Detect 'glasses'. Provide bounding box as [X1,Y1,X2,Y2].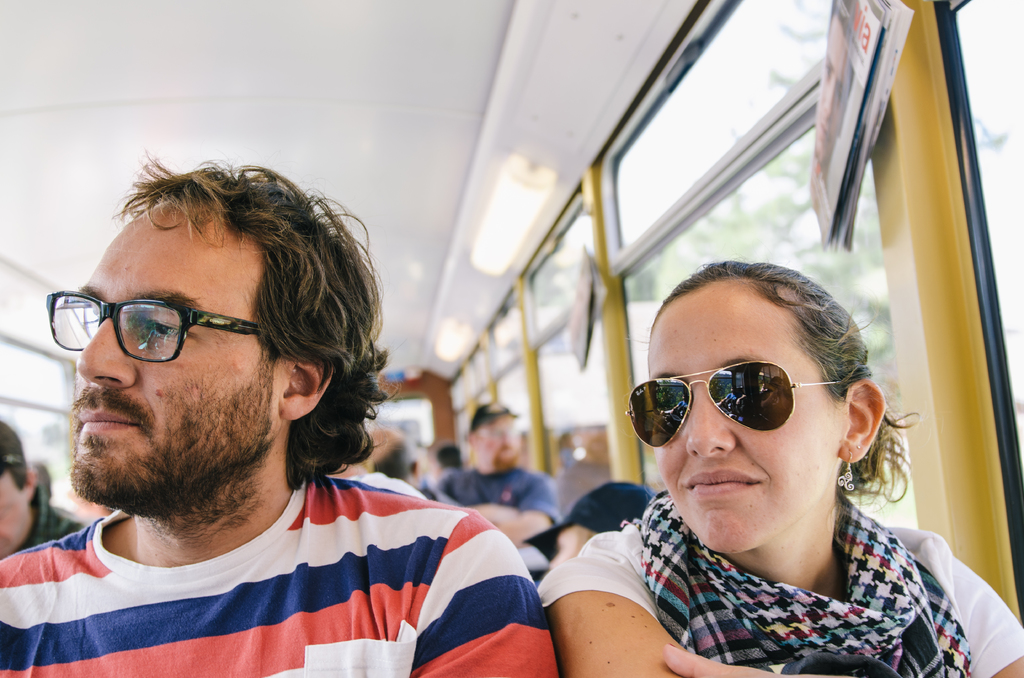
[33,286,280,359].
